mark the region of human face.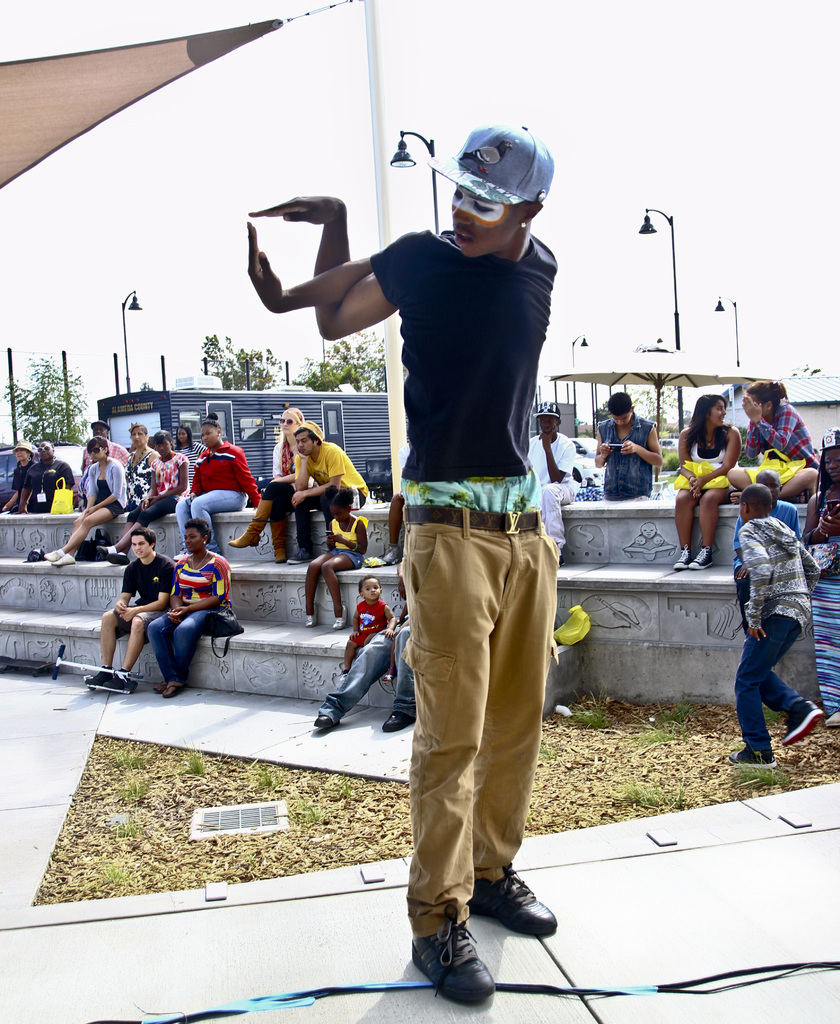
Region: (329,505,348,524).
